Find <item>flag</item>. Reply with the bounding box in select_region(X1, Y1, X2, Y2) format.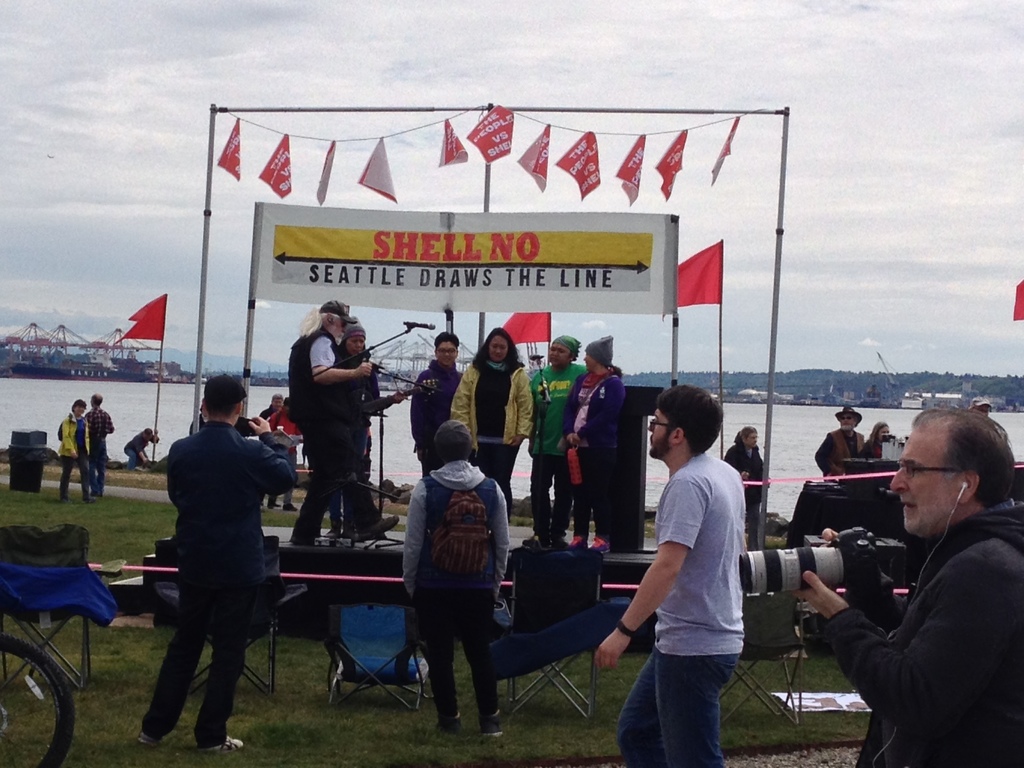
select_region(115, 290, 164, 339).
